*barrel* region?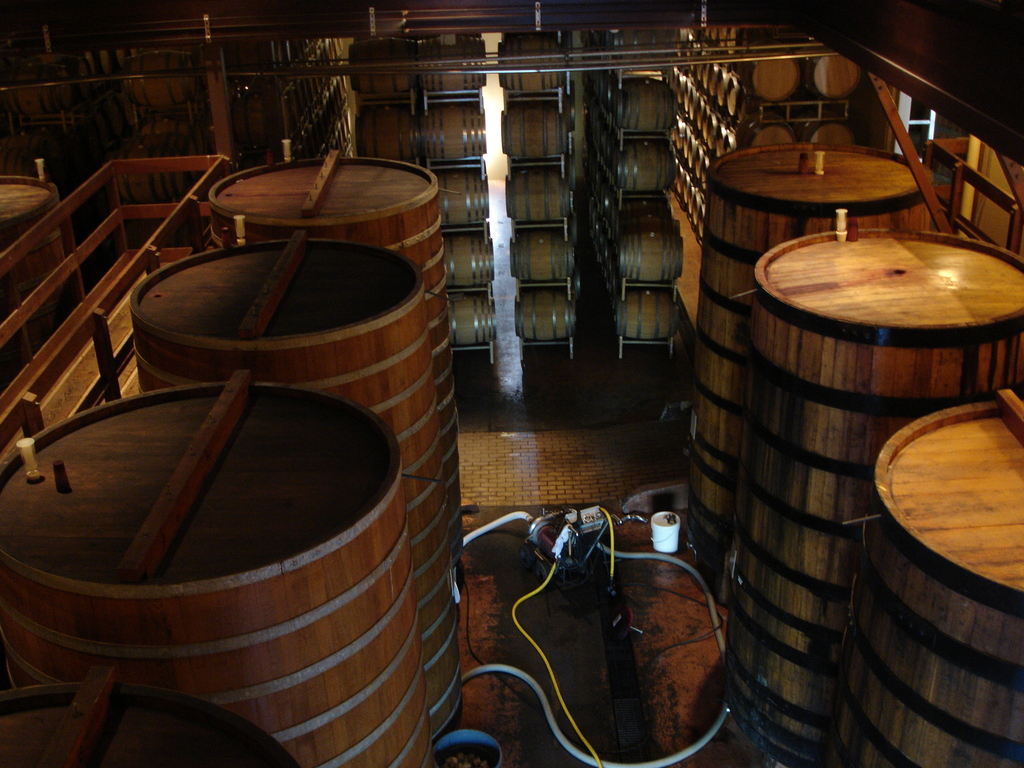
<region>0, 674, 295, 767</region>
